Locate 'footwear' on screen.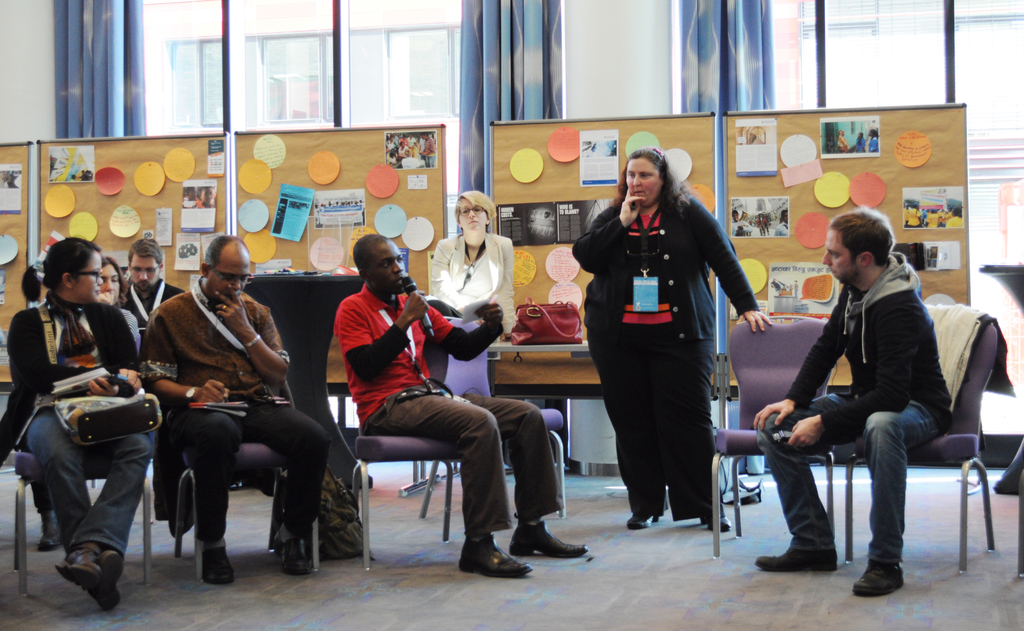
On screen at select_region(698, 513, 734, 532).
